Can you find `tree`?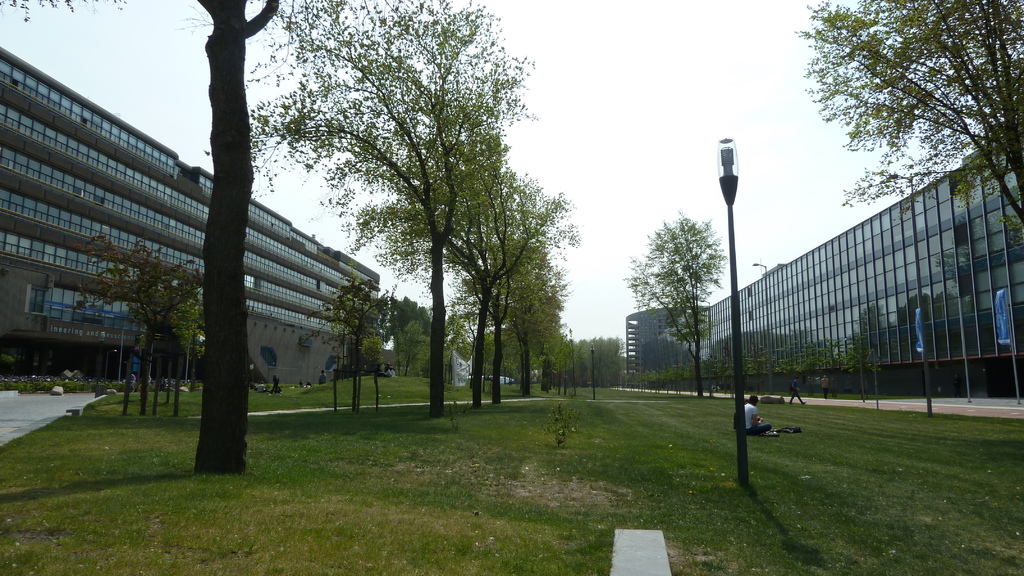
Yes, bounding box: (374, 162, 572, 397).
